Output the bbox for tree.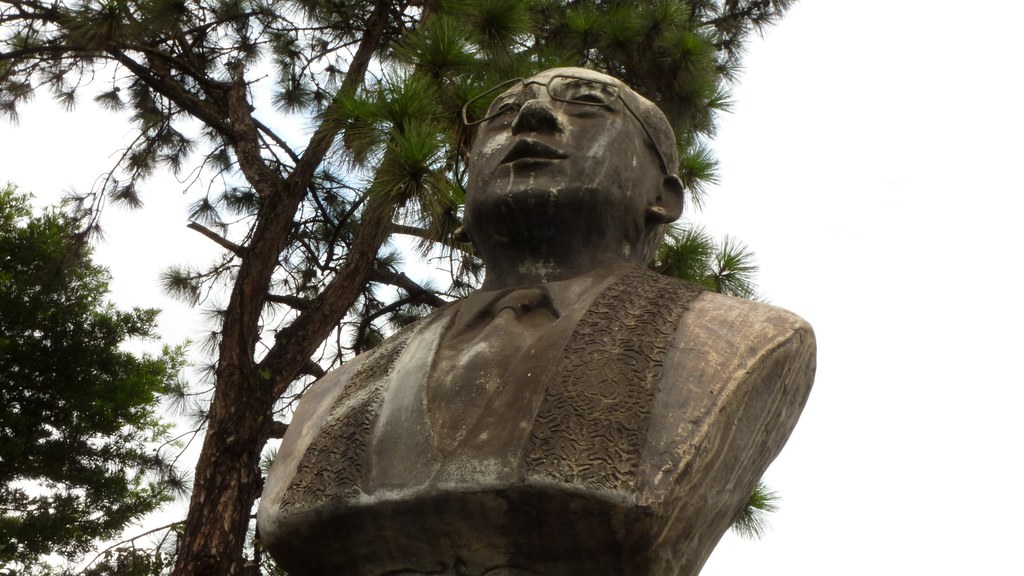
[0,177,196,575].
